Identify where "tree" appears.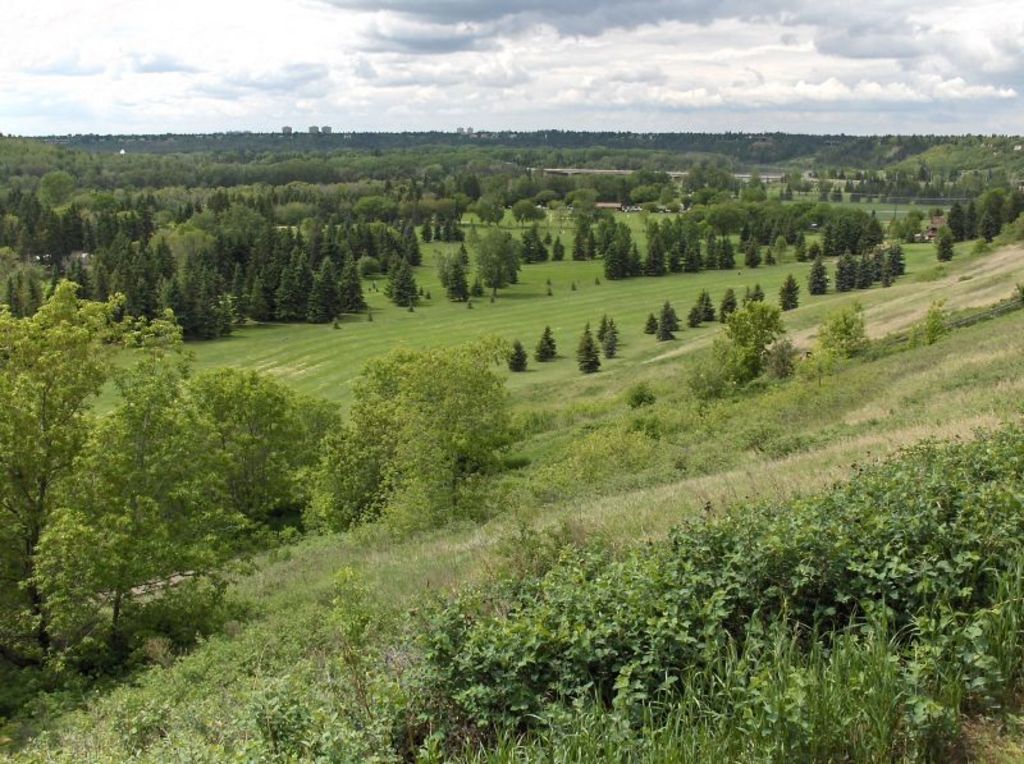
Appears at x1=31, y1=306, x2=236, y2=663.
